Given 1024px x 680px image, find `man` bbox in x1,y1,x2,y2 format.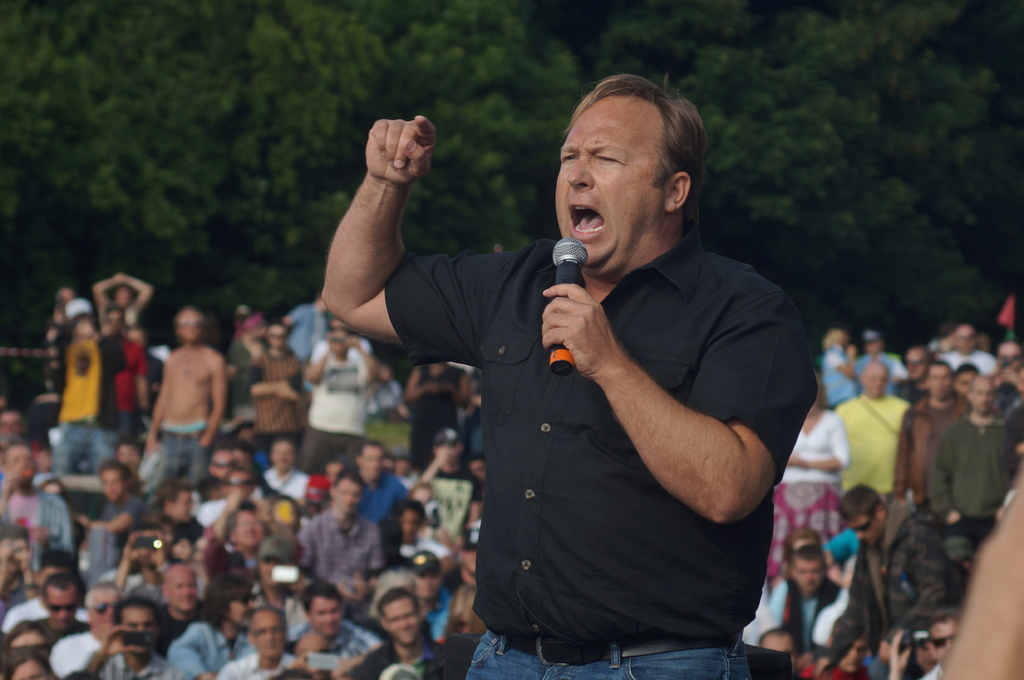
205,496,264,593.
